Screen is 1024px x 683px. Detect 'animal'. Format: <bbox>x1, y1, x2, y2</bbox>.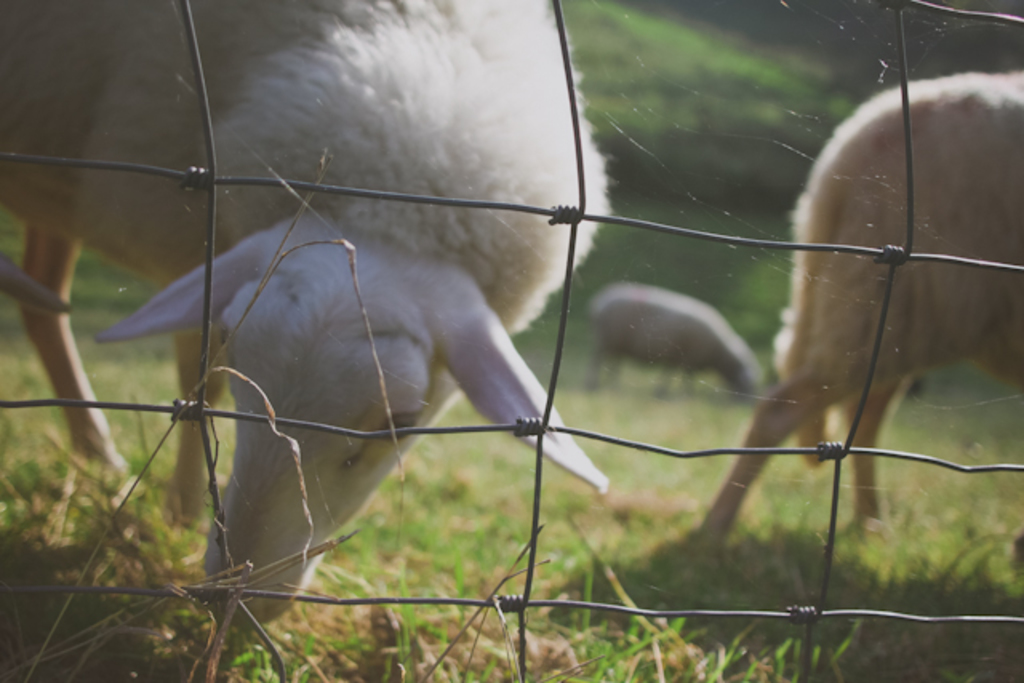
<bbox>5, 0, 610, 624</bbox>.
